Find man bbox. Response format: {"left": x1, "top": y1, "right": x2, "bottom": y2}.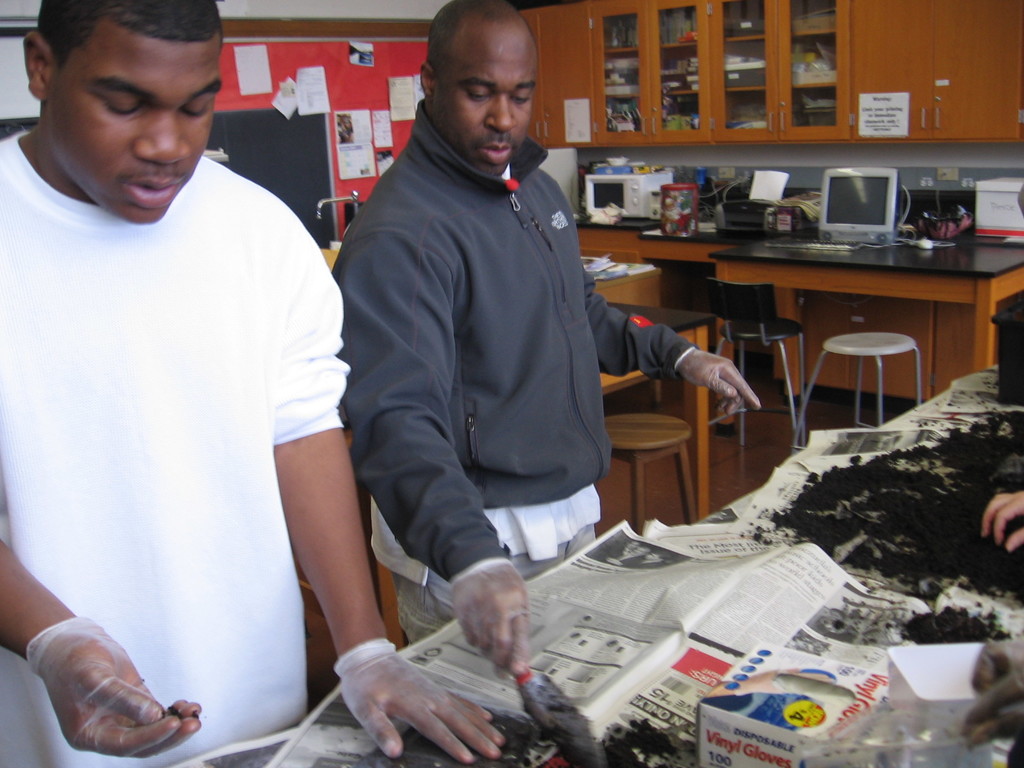
{"left": 333, "top": 0, "right": 760, "bottom": 676}.
